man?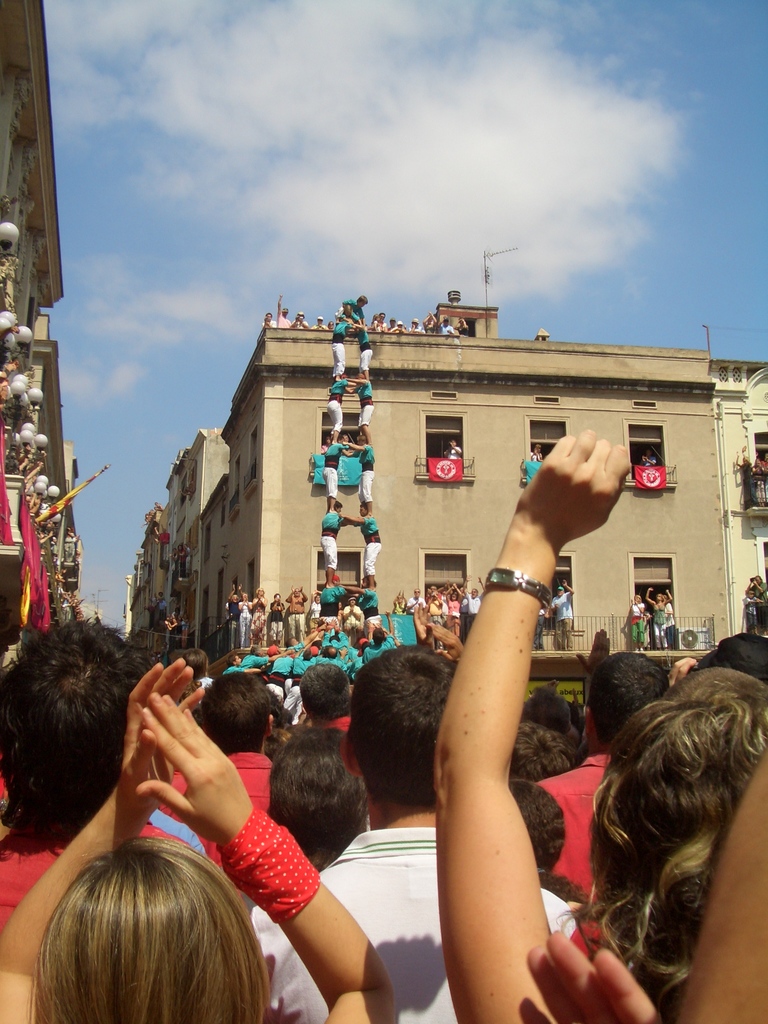
crop(536, 650, 668, 902)
